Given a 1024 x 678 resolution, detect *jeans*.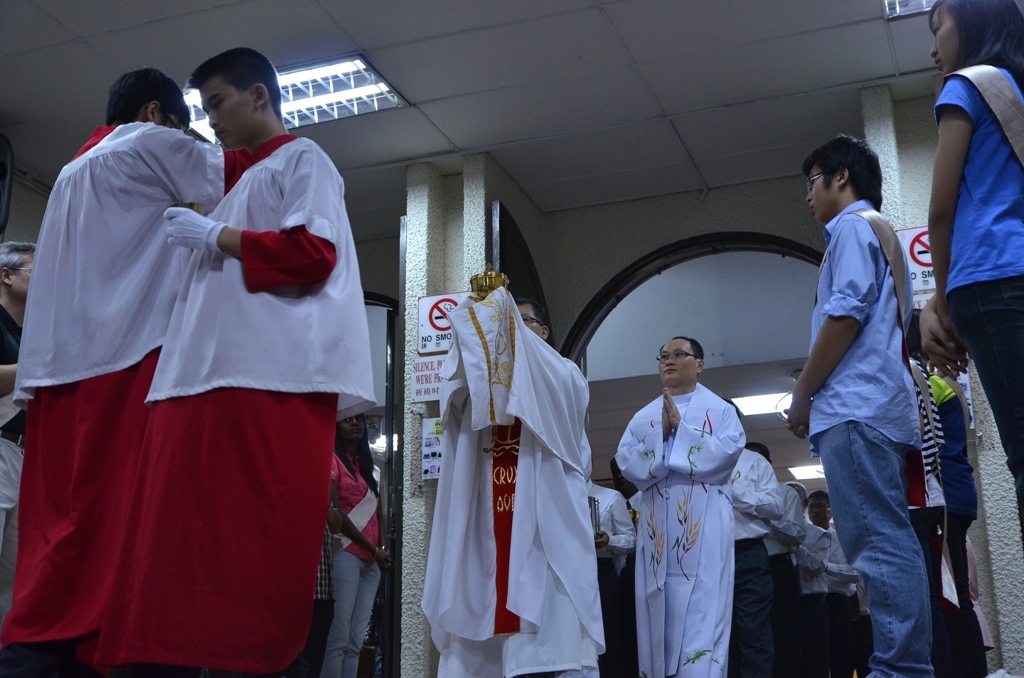
x1=948, y1=283, x2=1023, y2=513.
